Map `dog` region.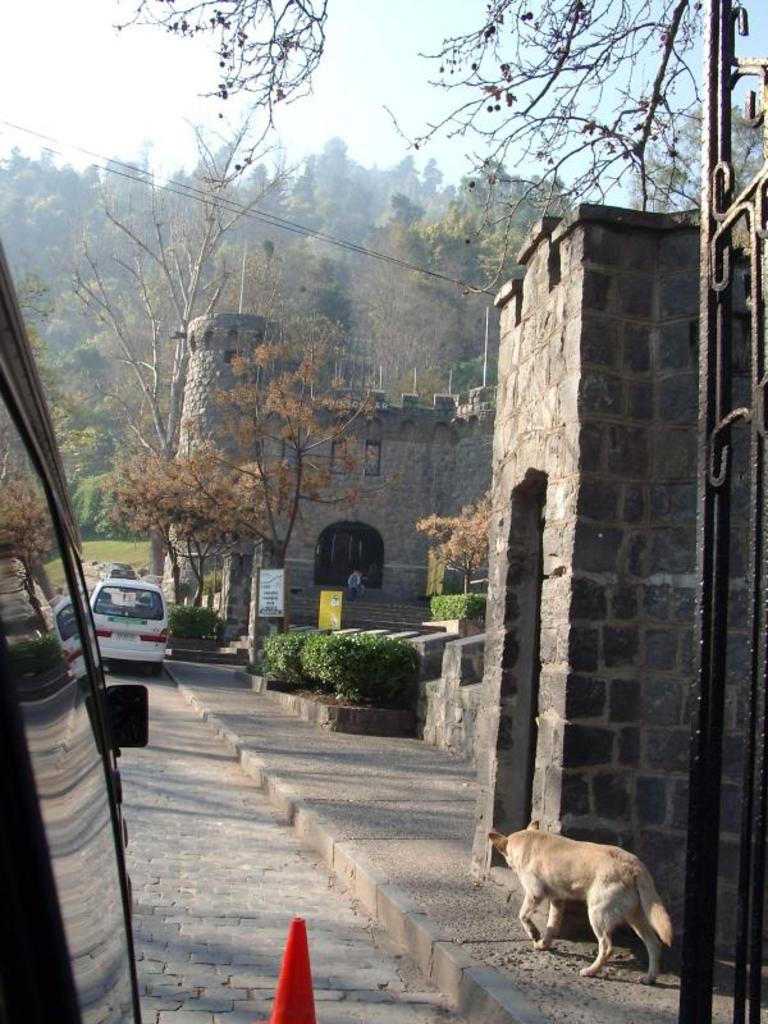
Mapped to [486,817,675,987].
